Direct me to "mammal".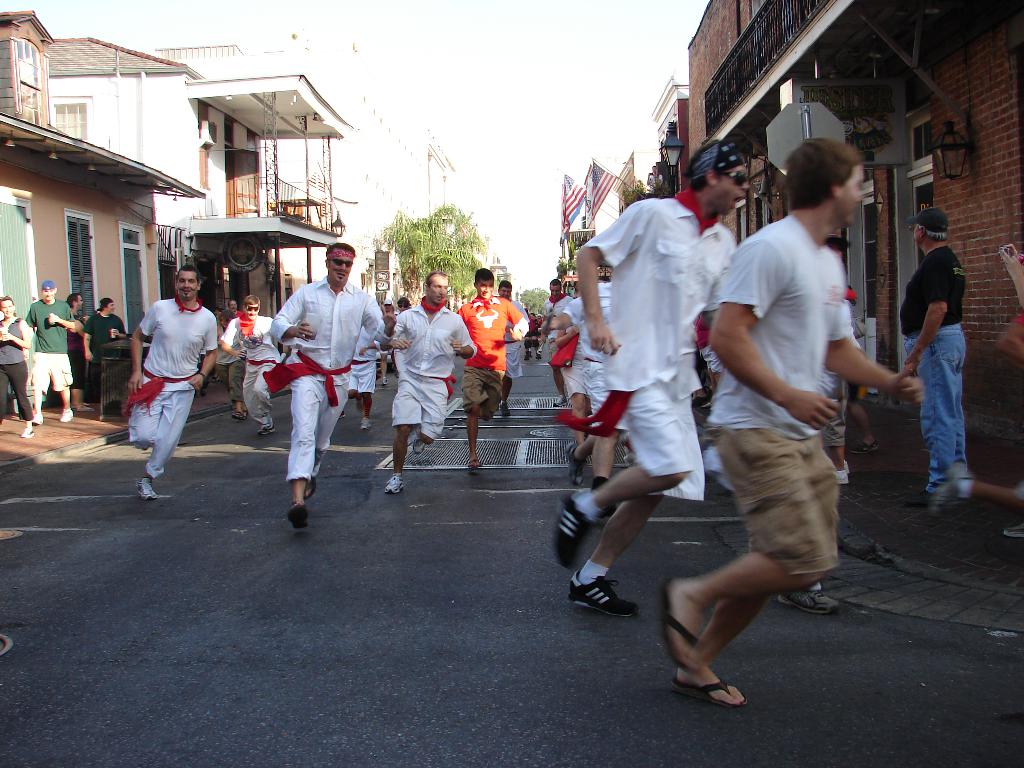
Direction: (66,287,90,401).
